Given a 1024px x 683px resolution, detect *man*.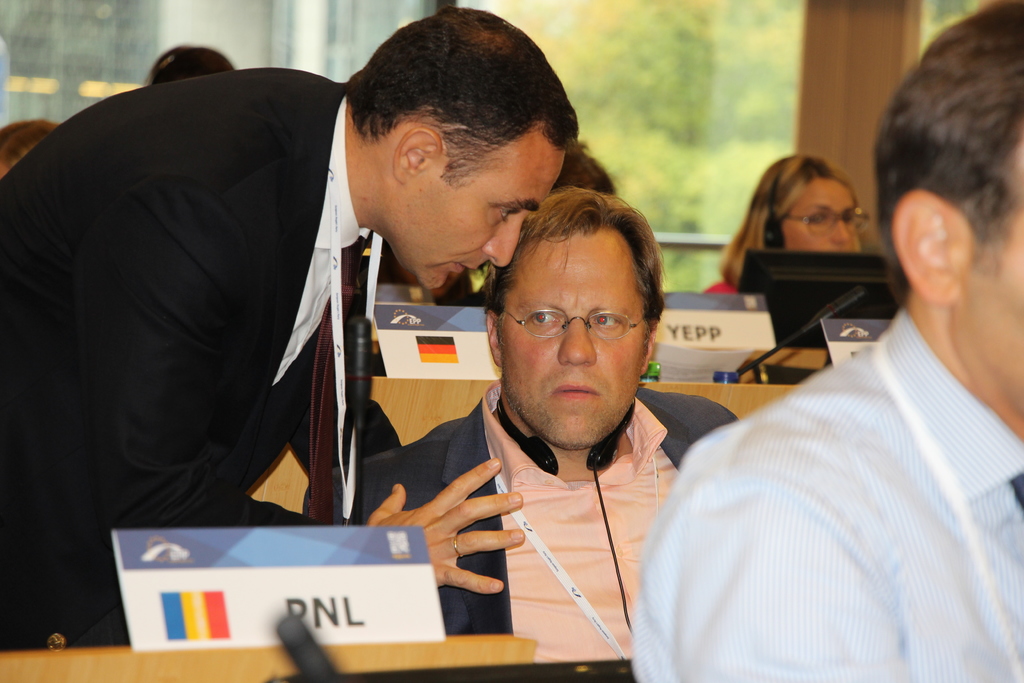
BBox(630, 0, 1023, 682).
